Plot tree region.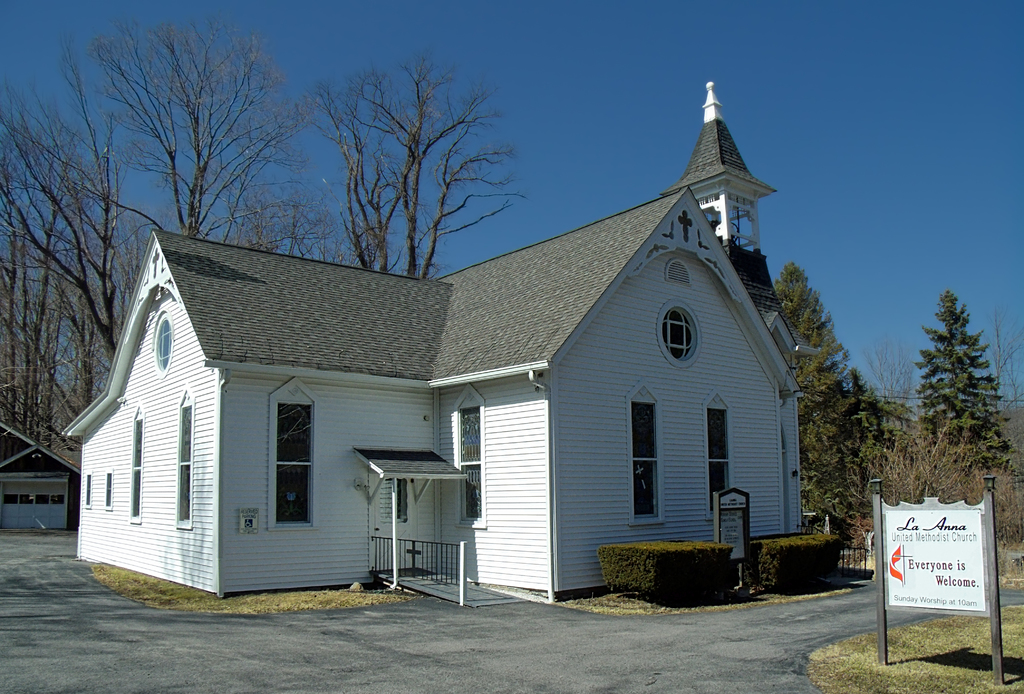
Plotted at pyautogui.locateOnScreen(309, 49, 525, 286).
